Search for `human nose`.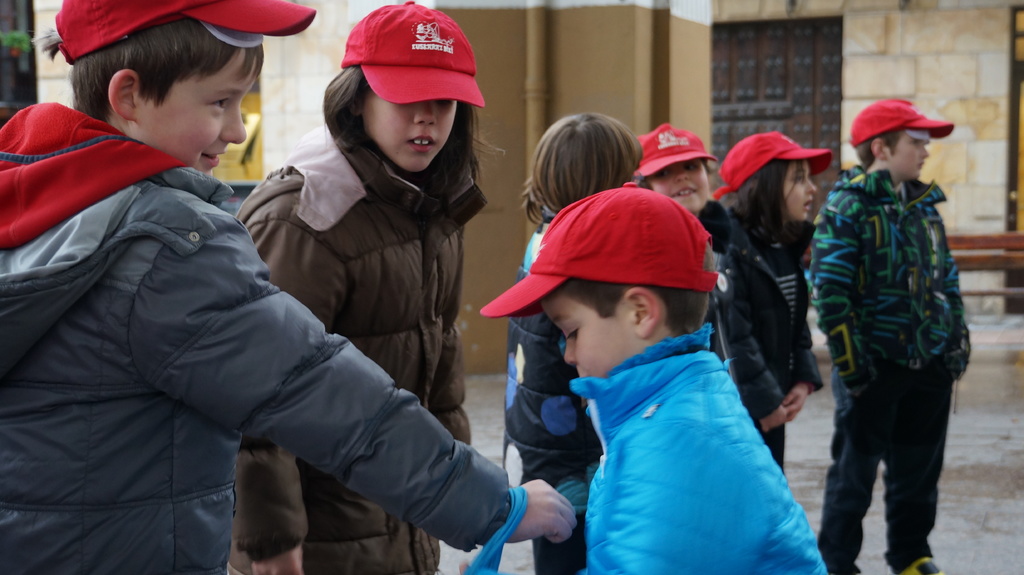
Found at l=412, t=102, r=439, b=125.
